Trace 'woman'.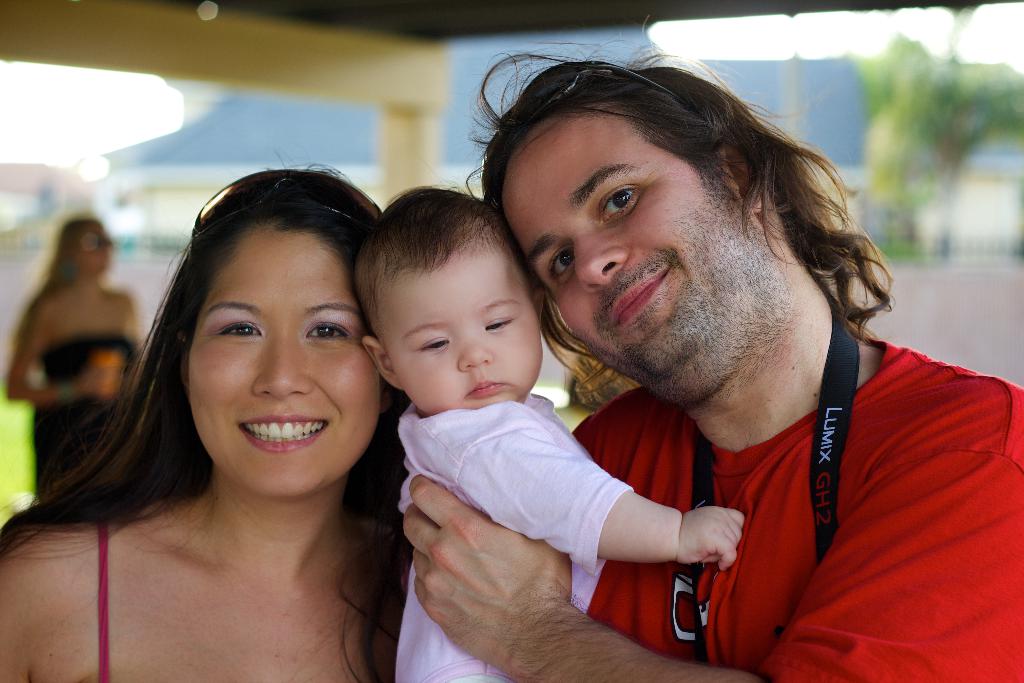
Traced to (33, 152, 452, 678).
